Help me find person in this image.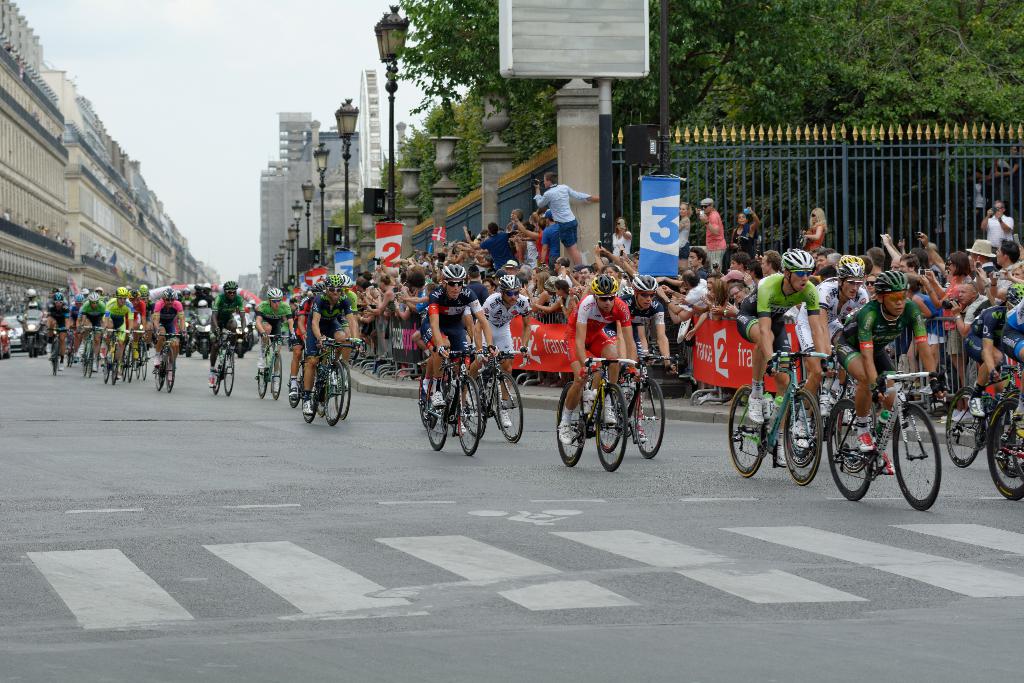
Found it: 291,288,326,389.
